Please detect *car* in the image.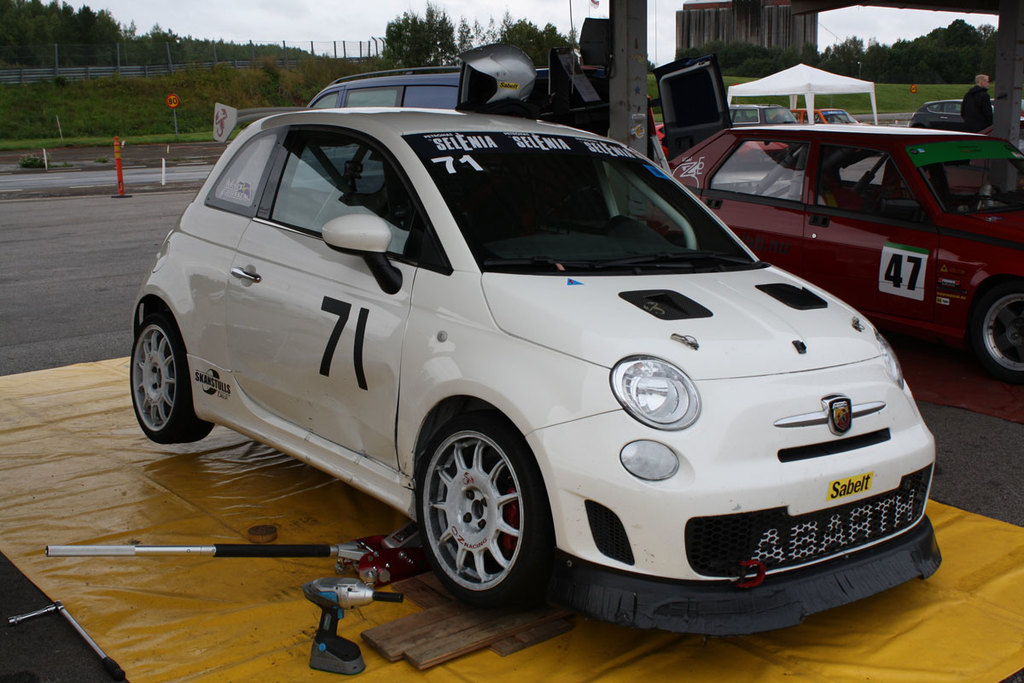
(655, 124, 1023, 386).
